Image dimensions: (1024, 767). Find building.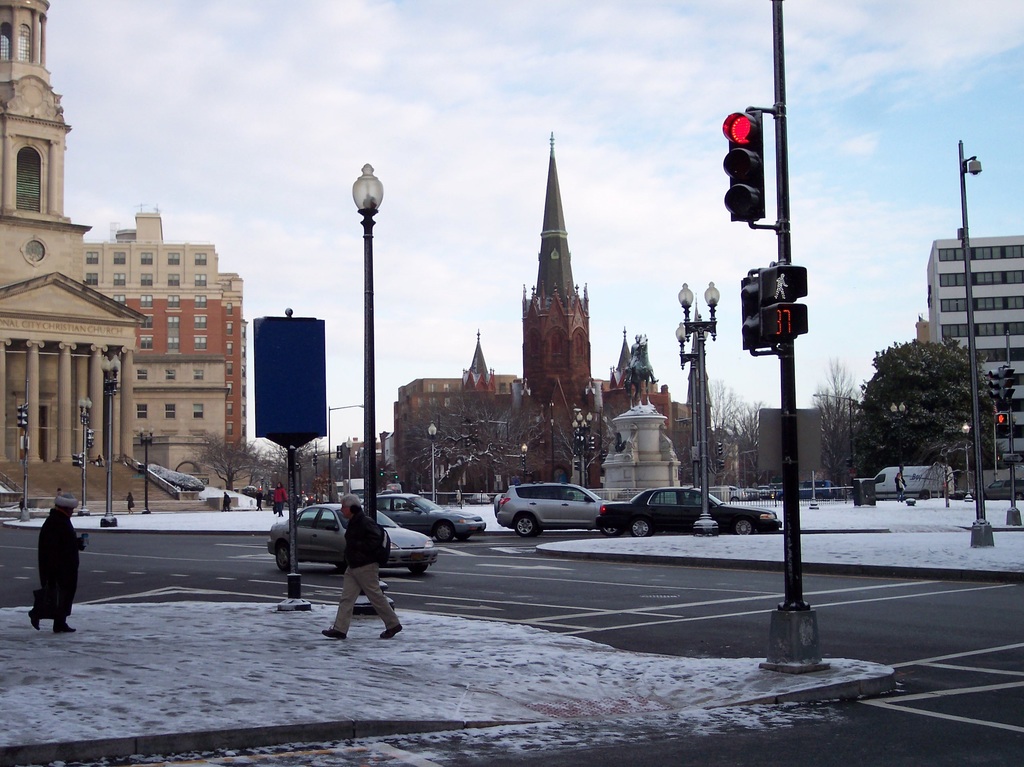
box=[392, 133, 694, 490].
